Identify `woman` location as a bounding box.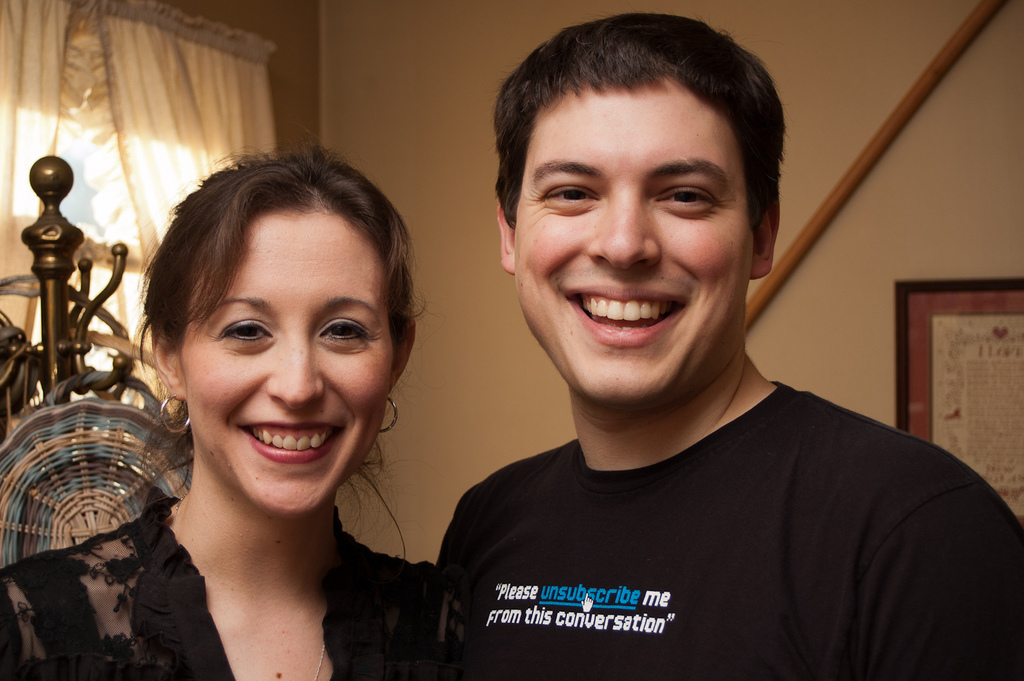
x1=0 y1=135 x2=441 y2=677.
